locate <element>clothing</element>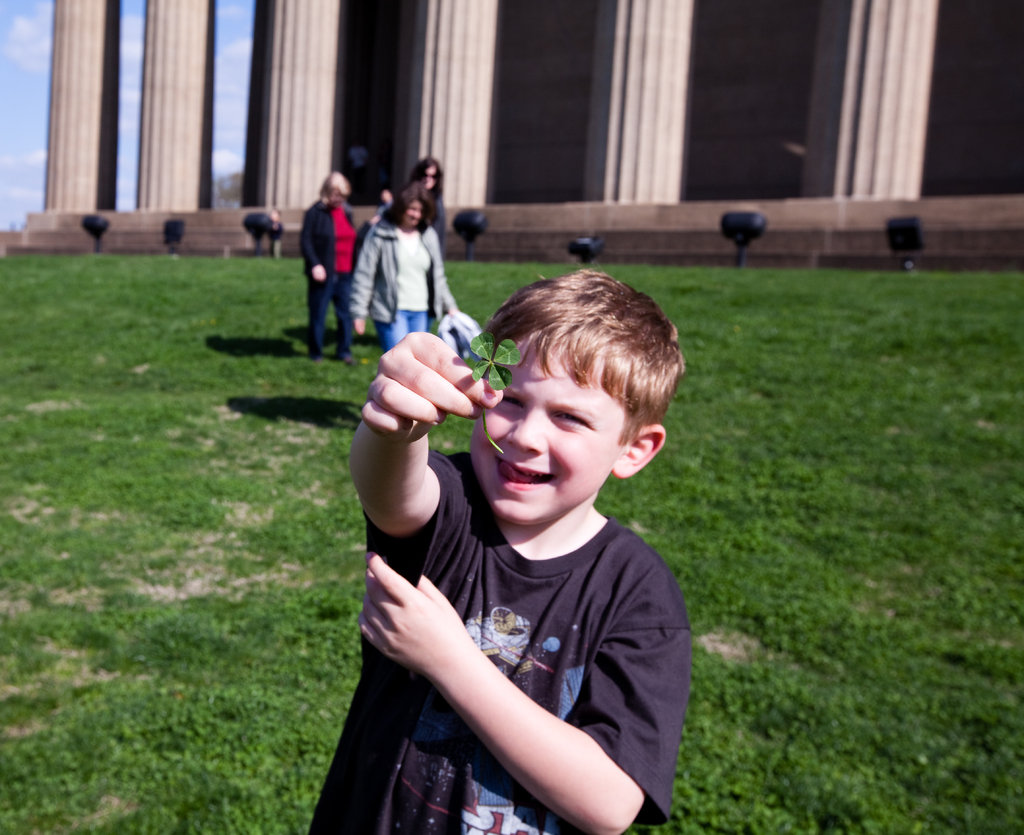
(346,214,454,341)
